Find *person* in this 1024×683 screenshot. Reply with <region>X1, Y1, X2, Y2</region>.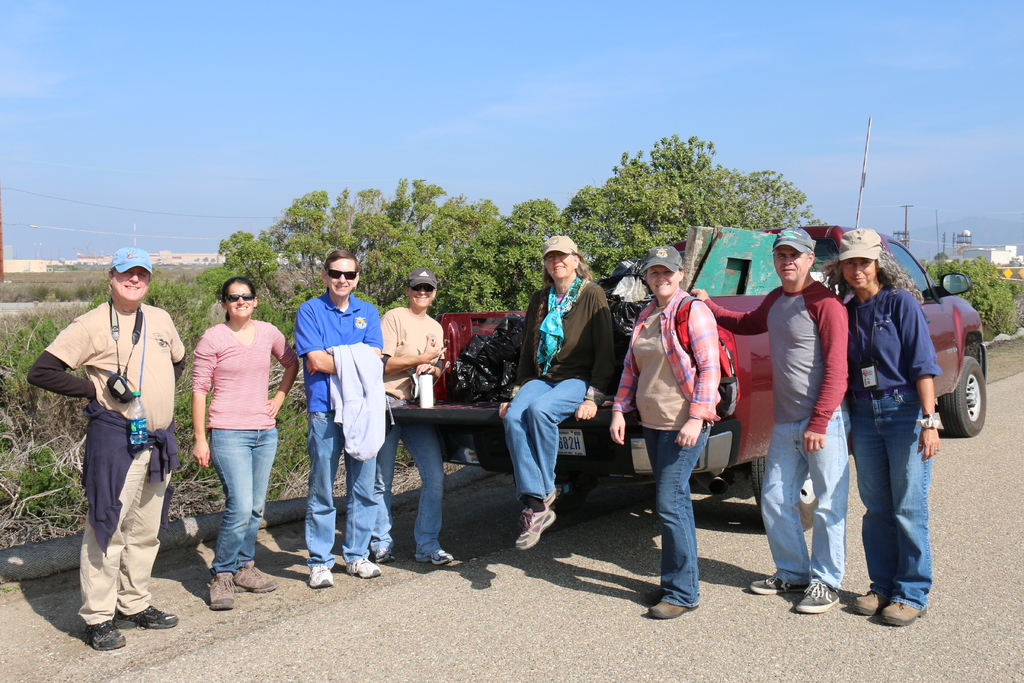
<region>685, 227, 856, 613</region>.
